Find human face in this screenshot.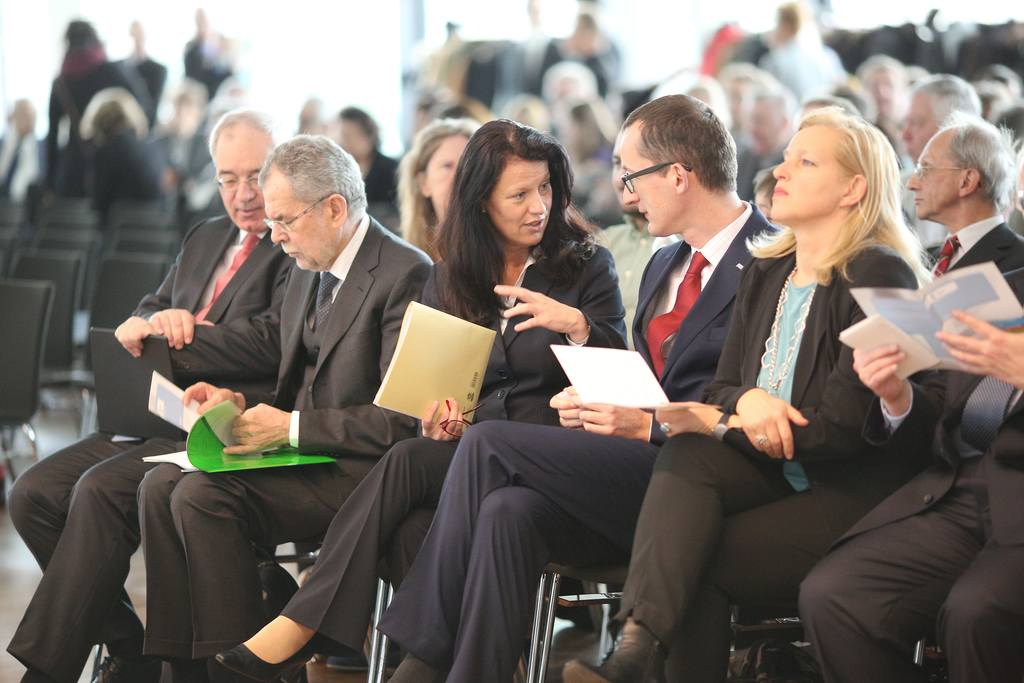
The bounding box for human face is {"x1": 425, "y1": 133, "x2": 472, "y2": 220}.
